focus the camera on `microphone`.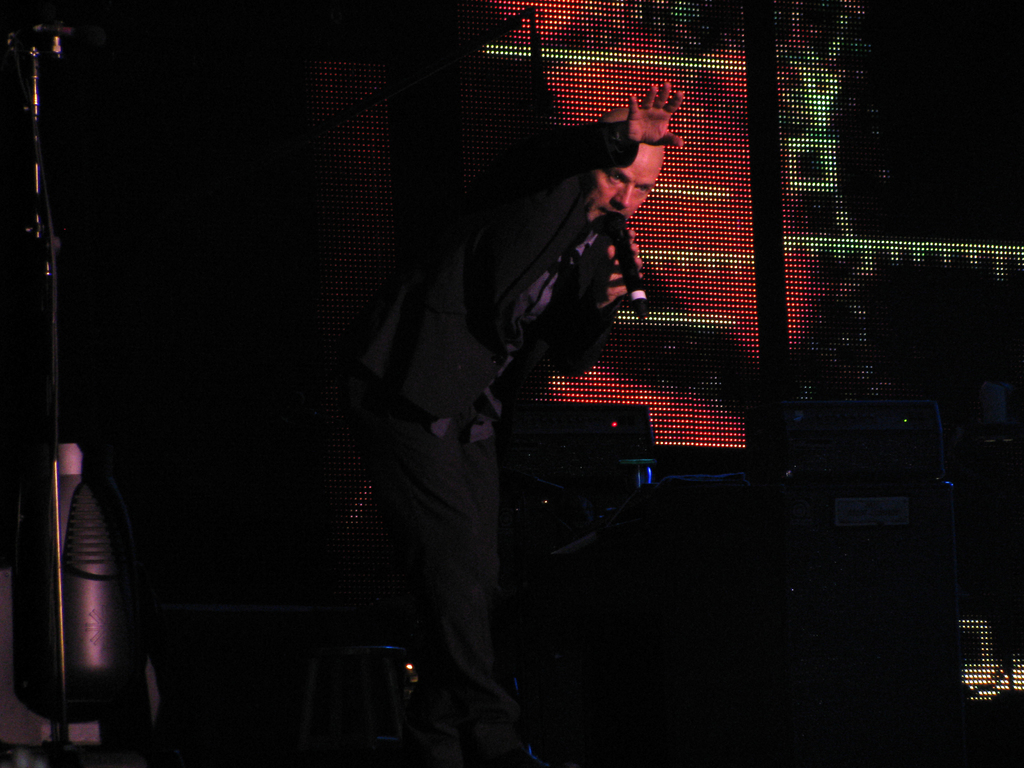
Focus region: (604, 211, 651, 316).
